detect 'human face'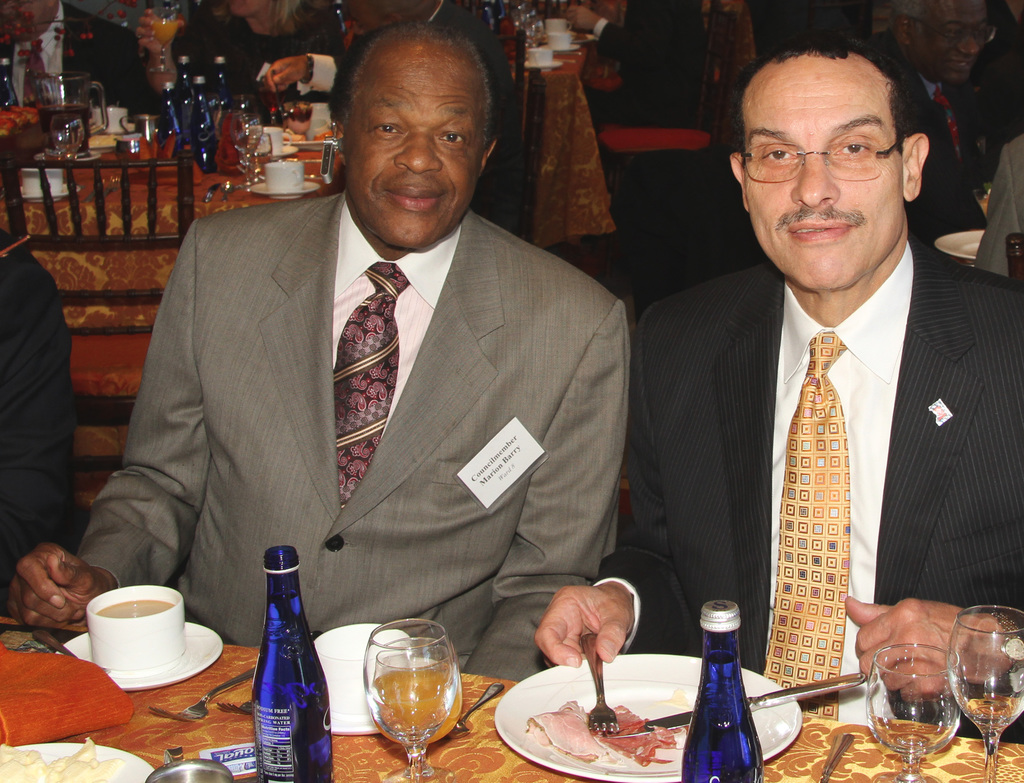
(349,48,488,242)
